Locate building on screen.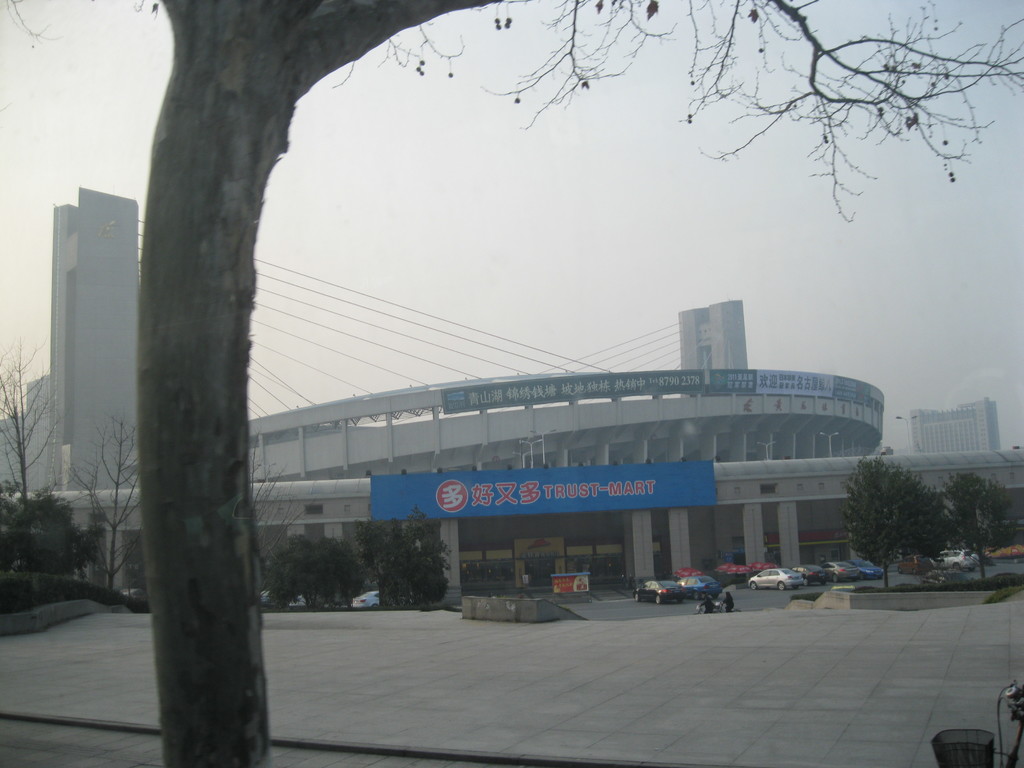
On screen at (left=0, top=187, right=138, bottom=493).
